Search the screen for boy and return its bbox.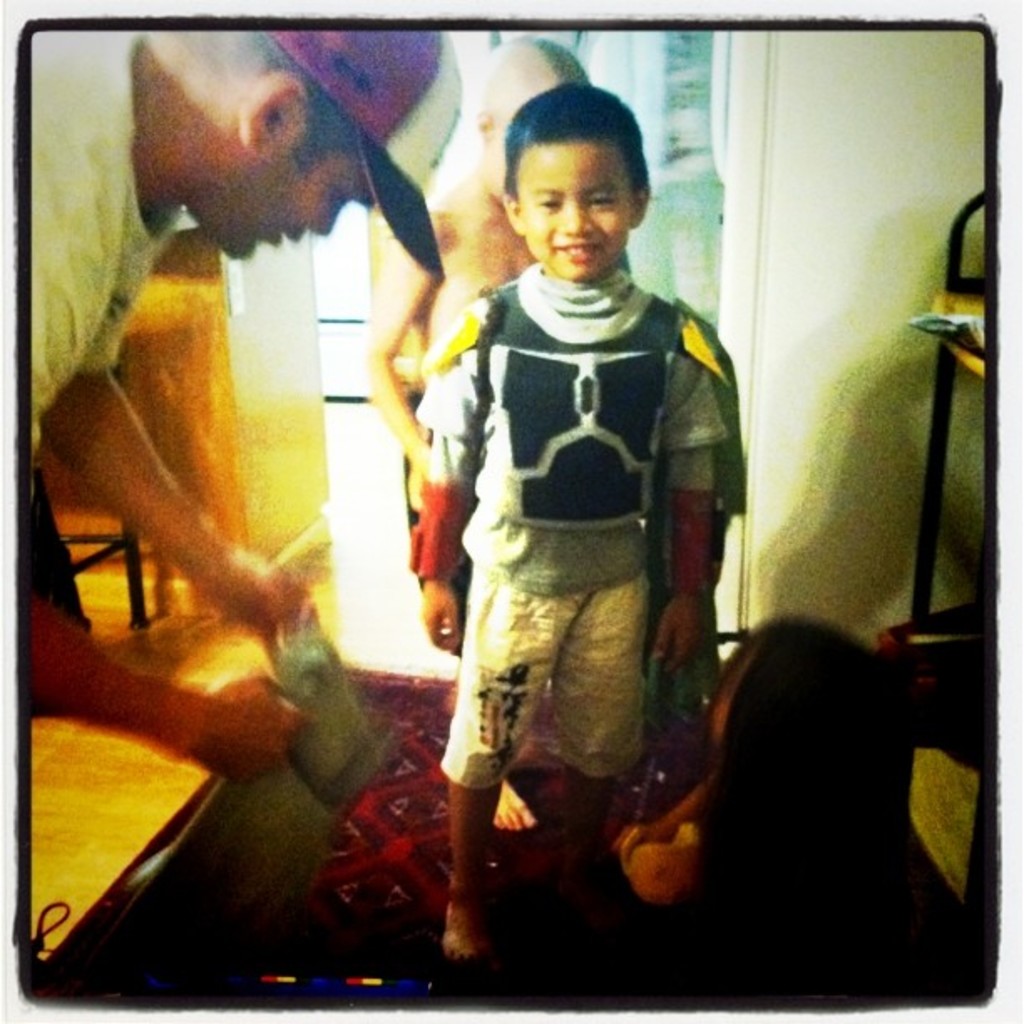
Found: [415,75,733,965].
